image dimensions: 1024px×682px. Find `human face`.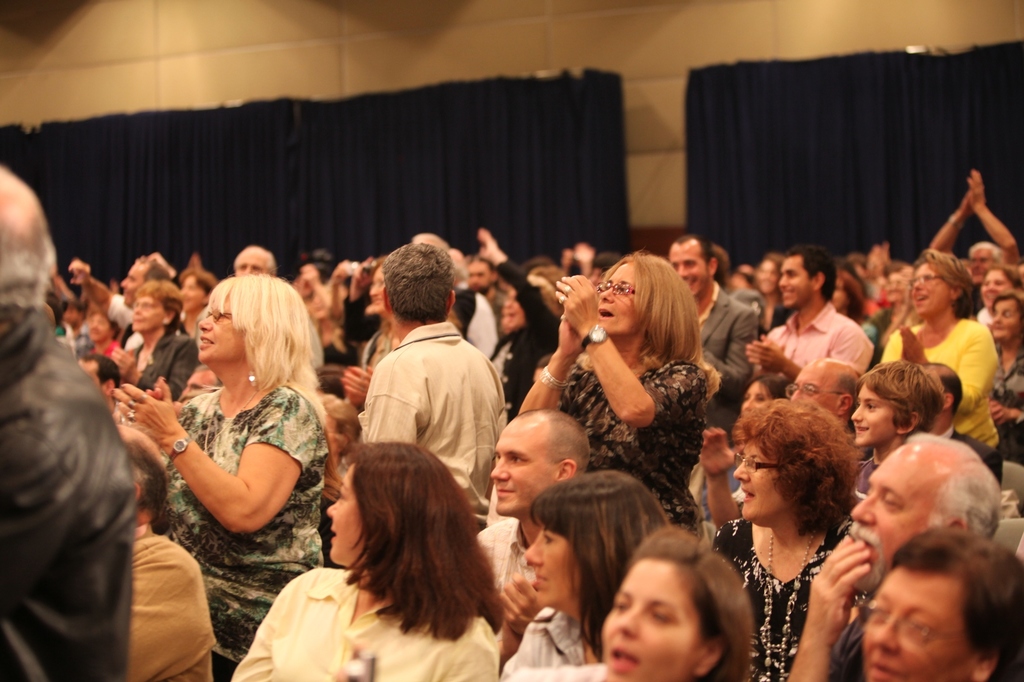
{"x1": 743, "y1": 379, "x2": 774, "y2": 410}.
